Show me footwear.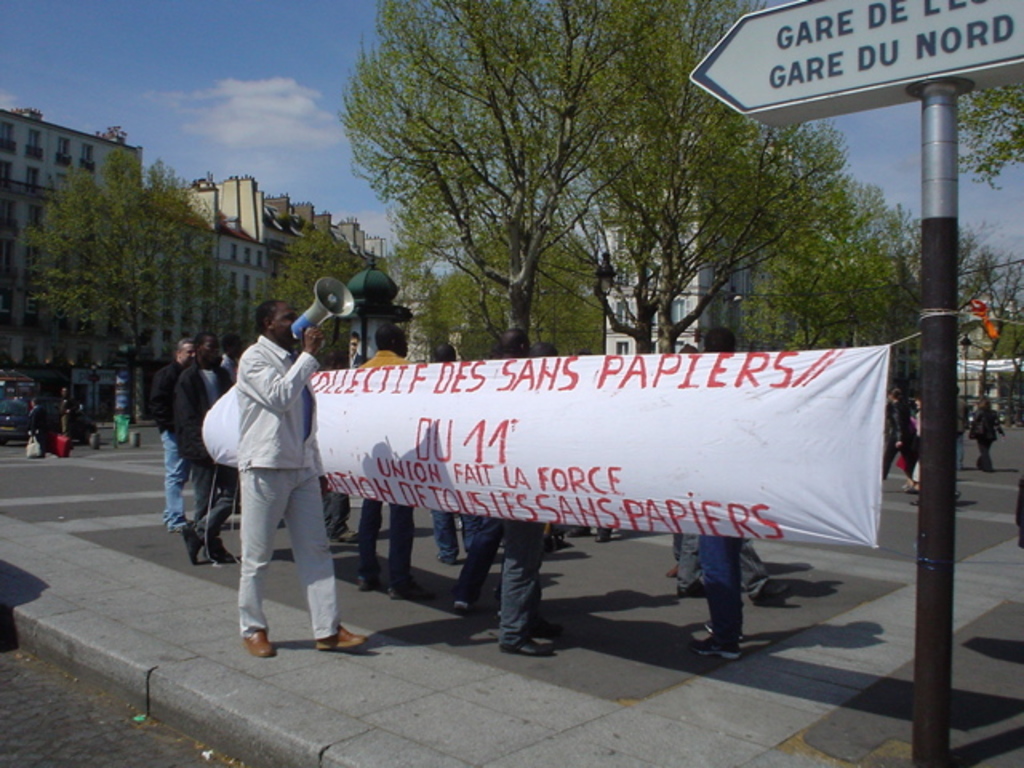
footwear is here: left=501, top=634, right=555, bottom=656.
